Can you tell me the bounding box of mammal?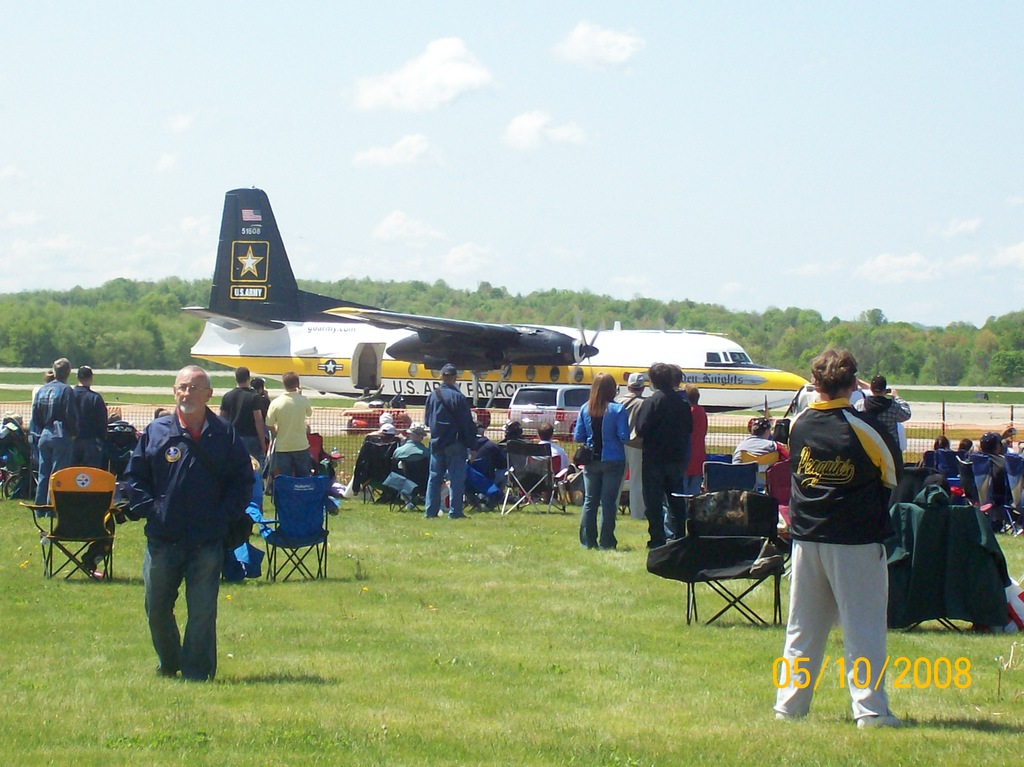
615/370/650/521.
